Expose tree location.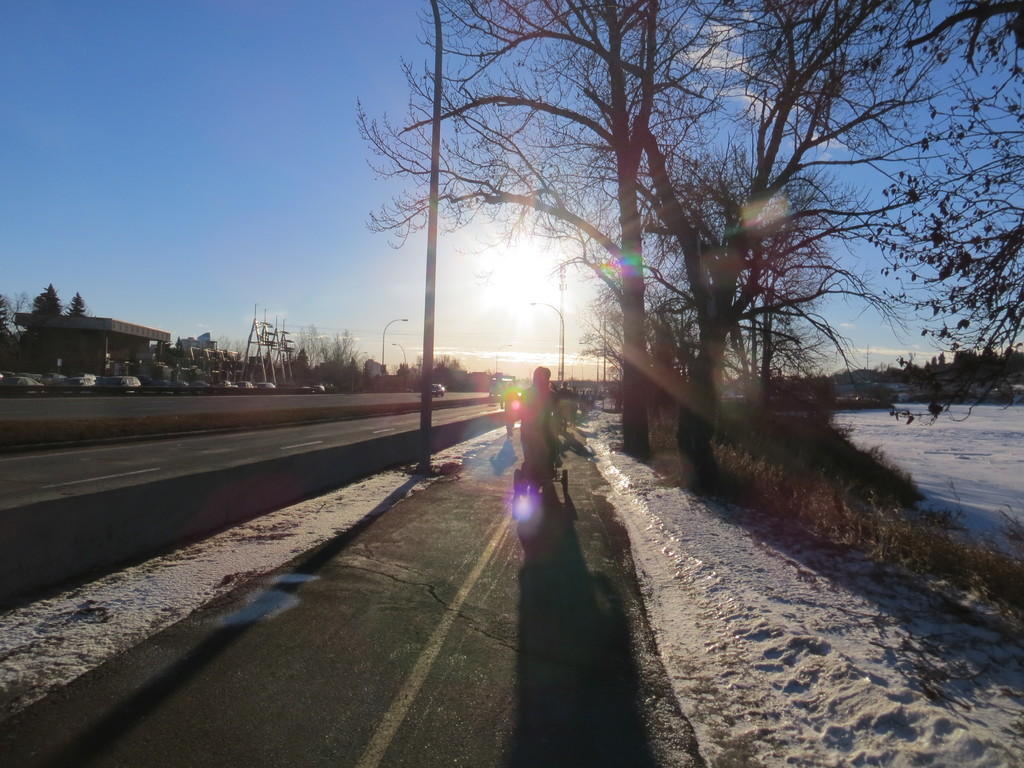
Exposed at [left=613, top=0, right=1023, bottom=469].
